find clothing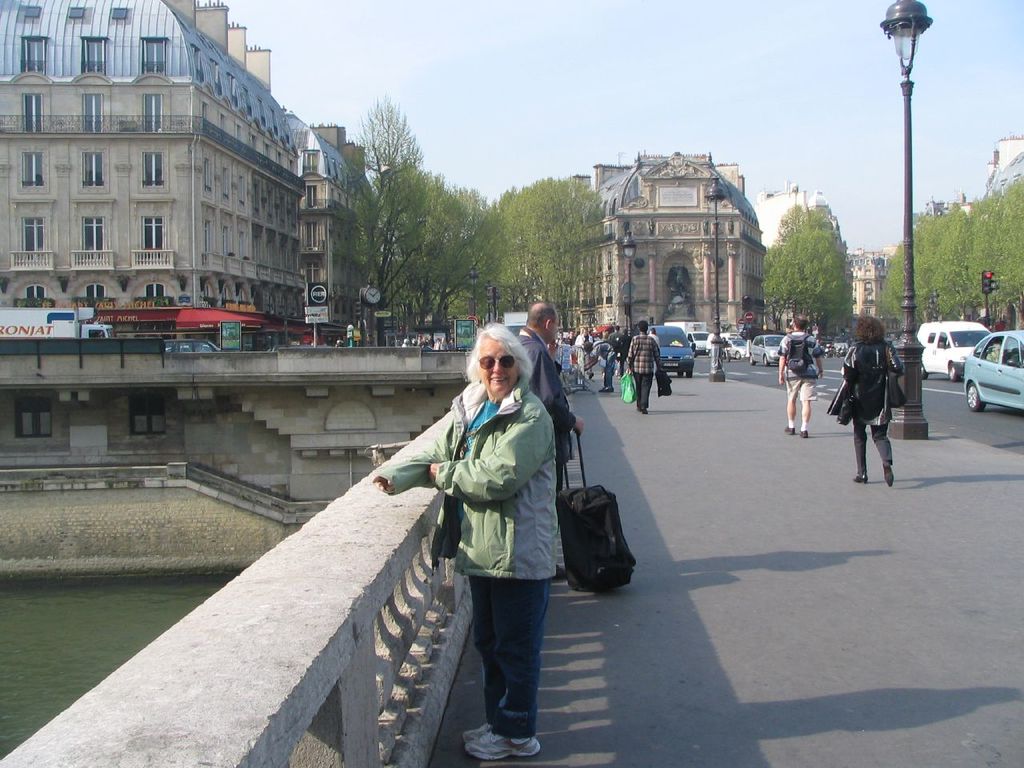
box(607, 331, 626, 365)
